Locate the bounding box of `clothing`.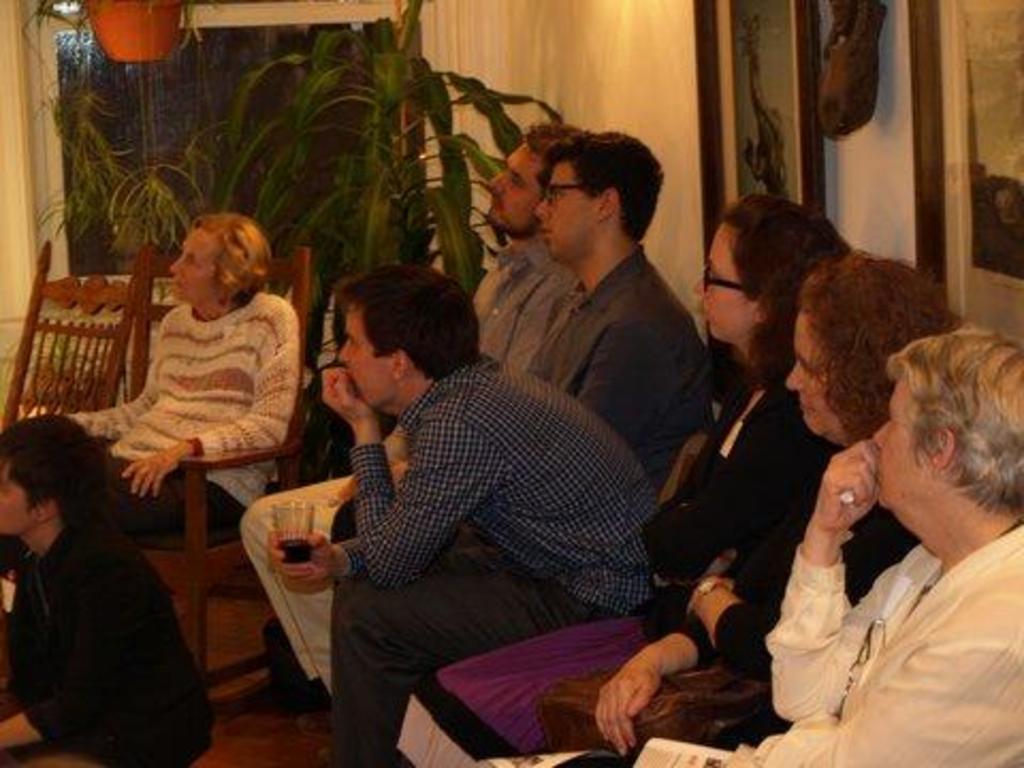
Bounding box: 629:521:1022:766.
